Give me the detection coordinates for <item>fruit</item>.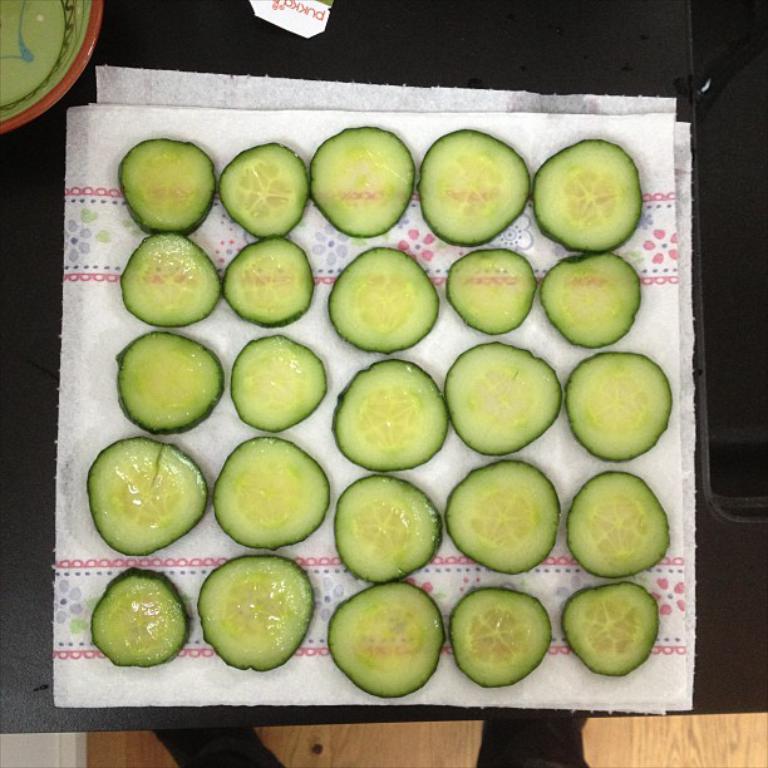
pyautogui.locateOnScreen(555, 576, 669, 673).
